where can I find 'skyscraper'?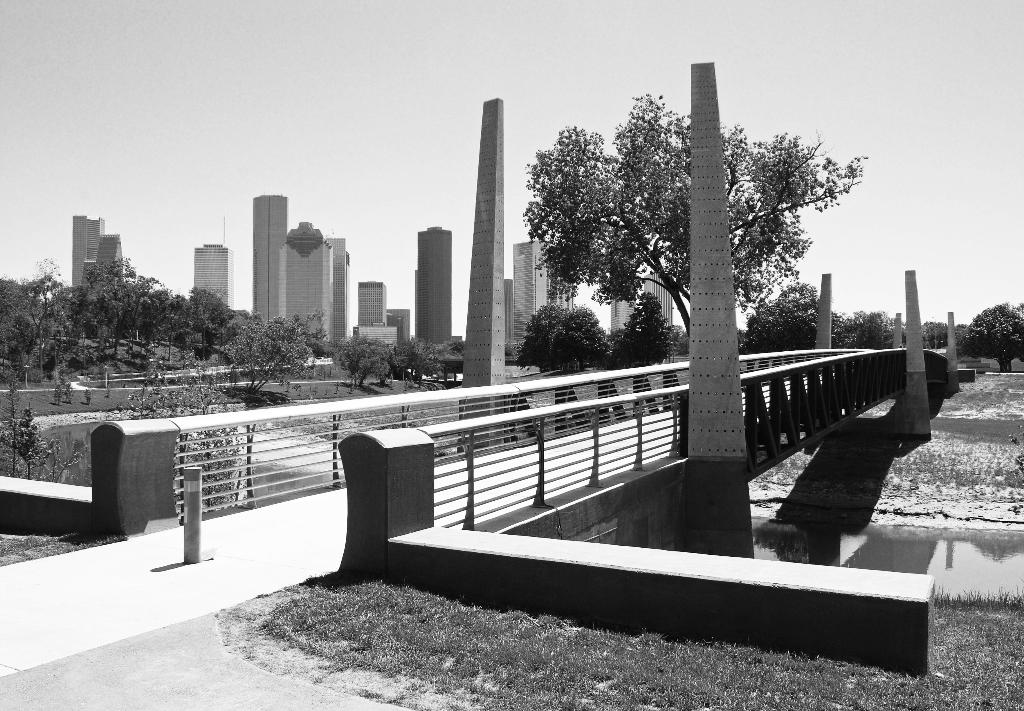
You can find it at <bbox>283, 227, 332, 343</bbox>.
